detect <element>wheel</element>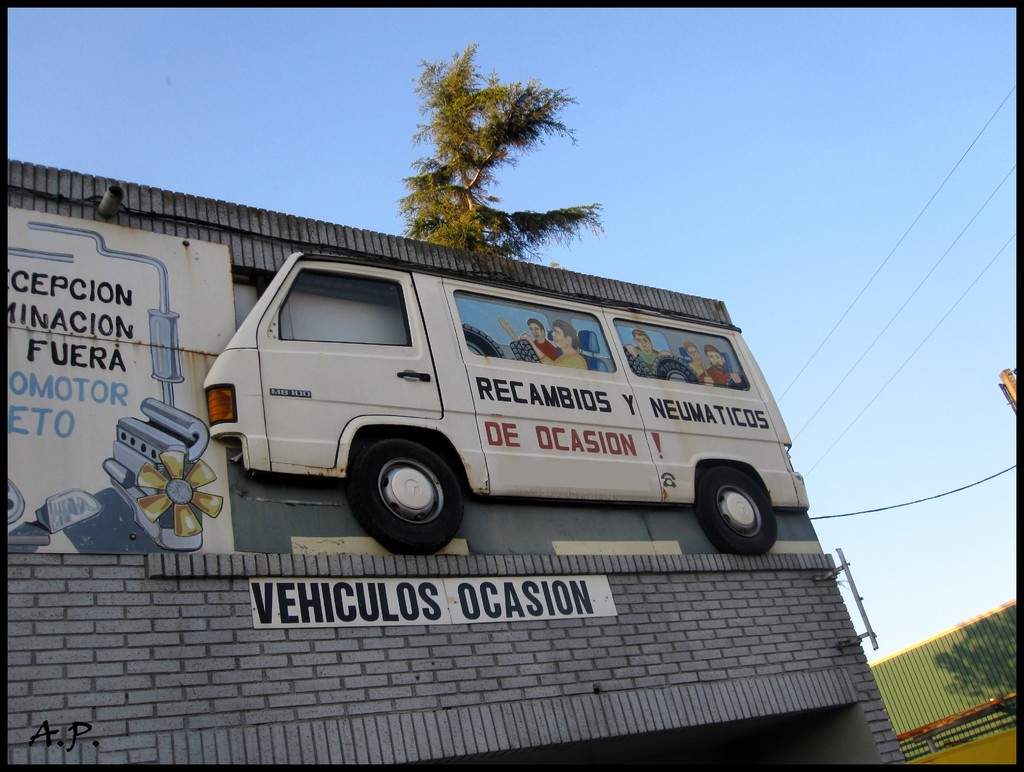
(left=654, top=354, right=701, bottom=382)
